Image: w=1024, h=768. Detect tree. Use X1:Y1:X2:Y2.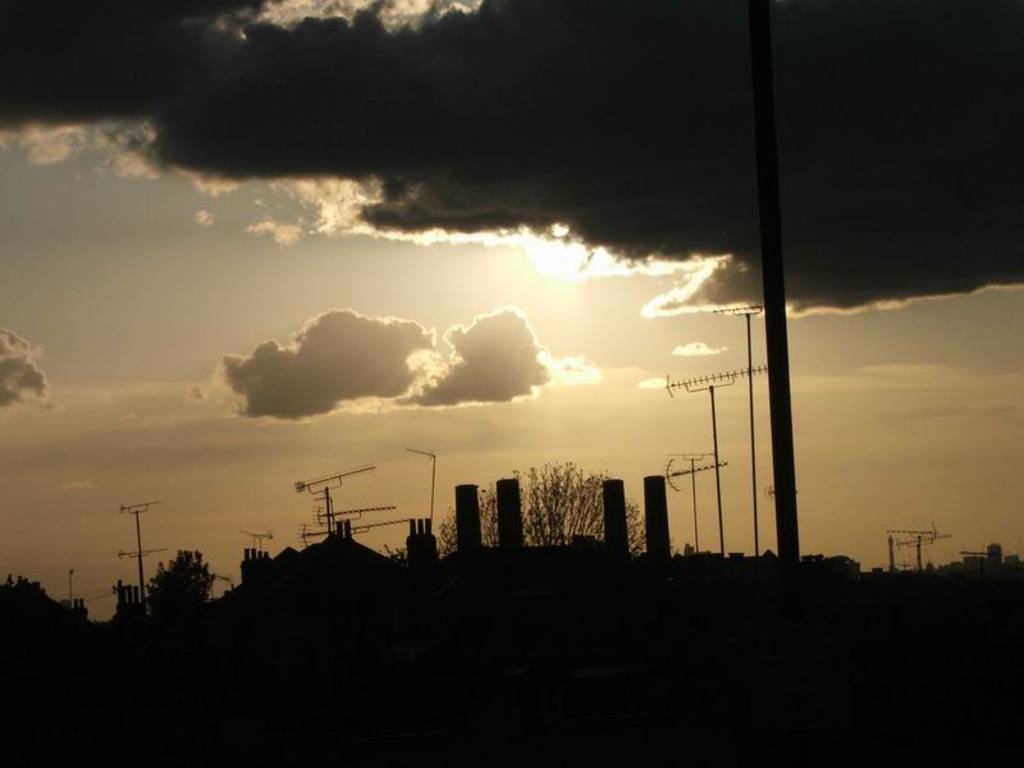
470:479:500:561.
